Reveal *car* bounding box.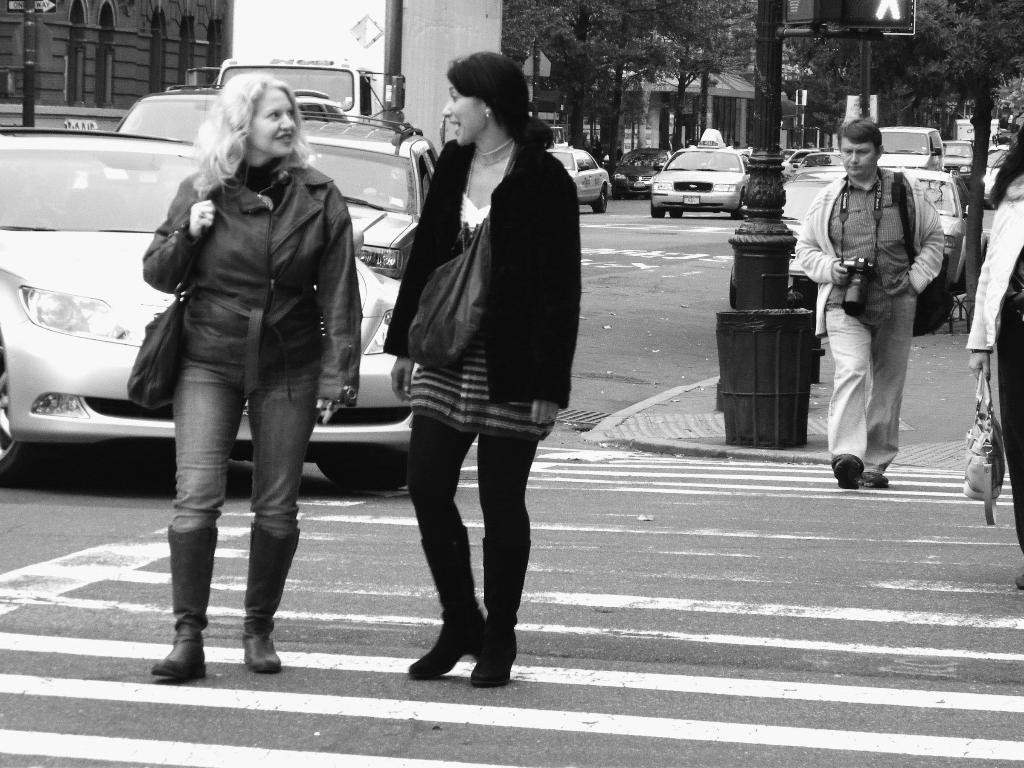
Revealed: 114, 80, 346, 157.
